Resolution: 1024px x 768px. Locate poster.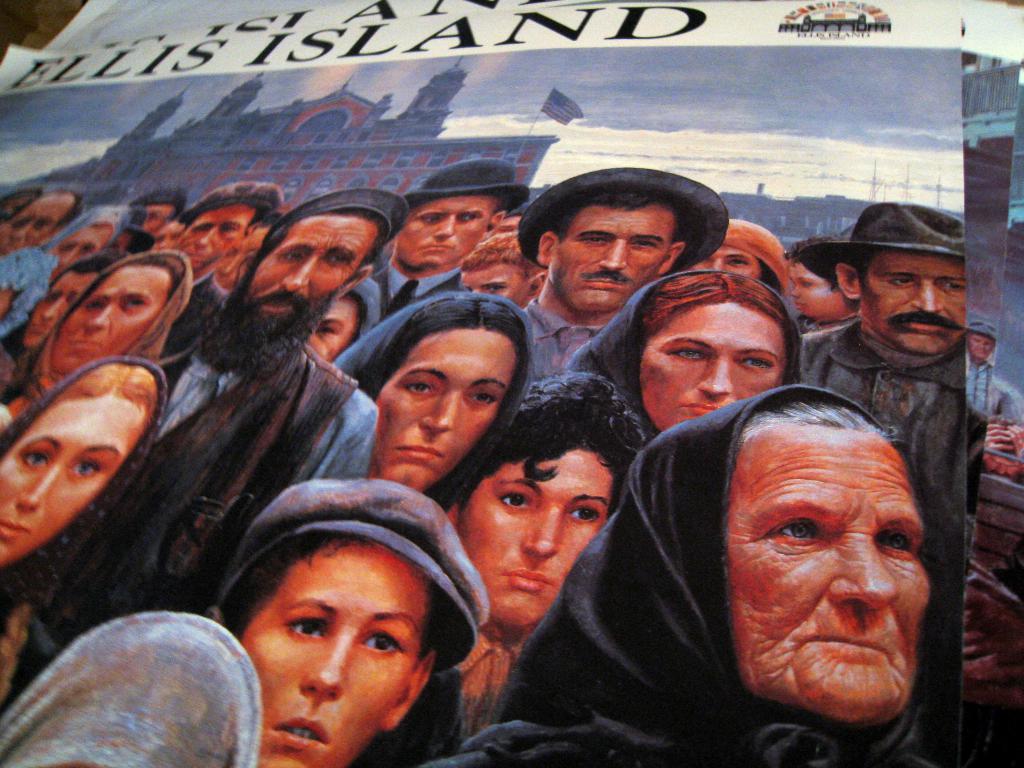
Rect(0, 0, 1020, 766).
